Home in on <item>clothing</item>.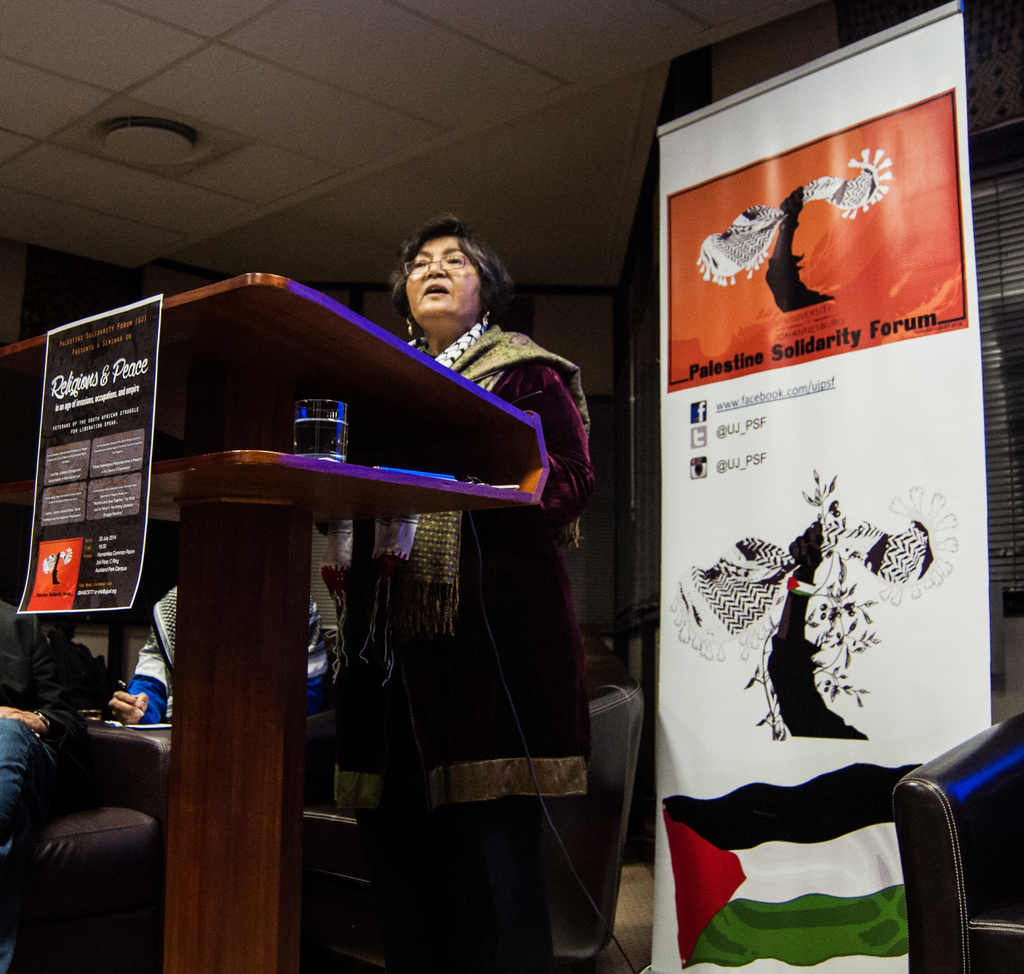
Homed in at <region>326, 241, 595, 809</region>.
